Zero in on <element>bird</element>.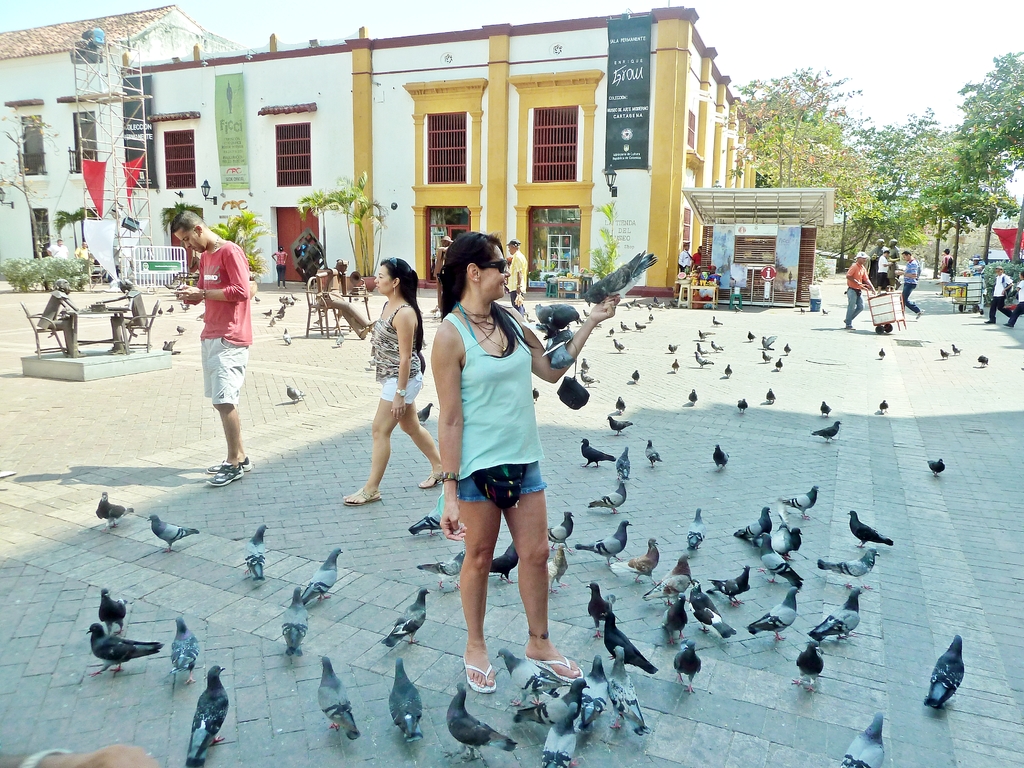
Zeroed in: BBox(676, 639, 703, 699).
